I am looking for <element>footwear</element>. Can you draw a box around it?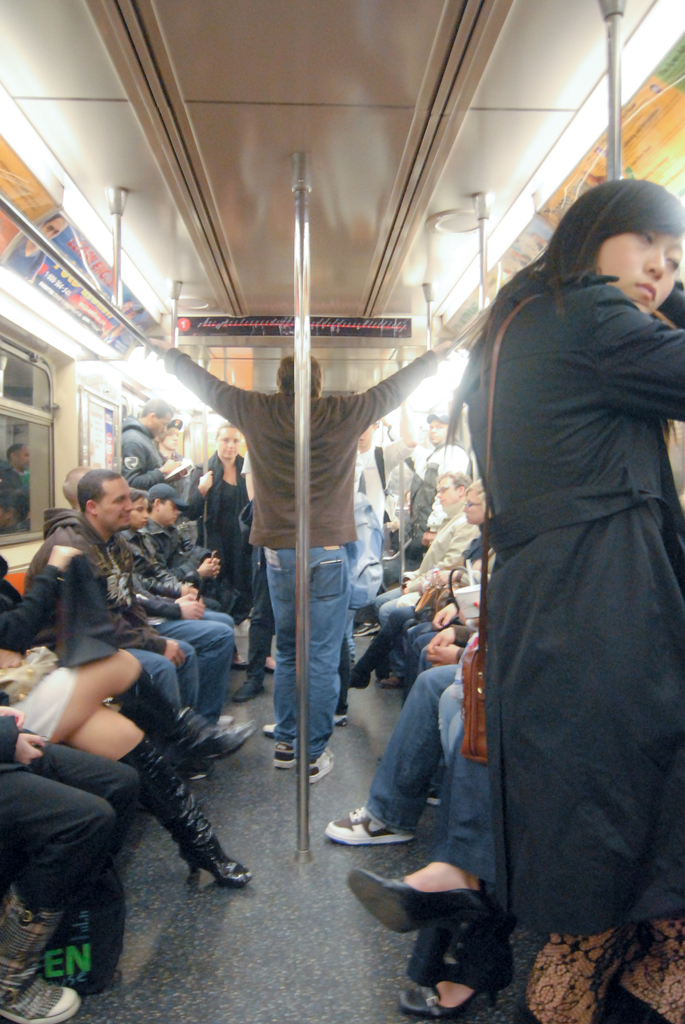
Sure, the bounding box is 217 712 232 726.
